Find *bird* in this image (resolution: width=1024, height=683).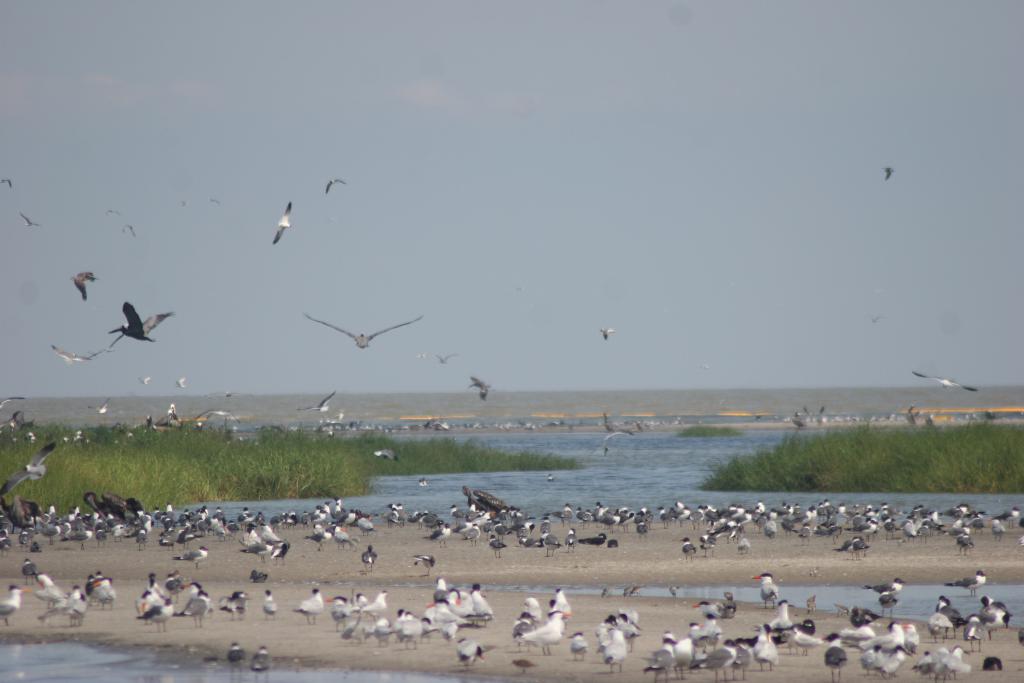
locate(84, 390, 114, 415).
